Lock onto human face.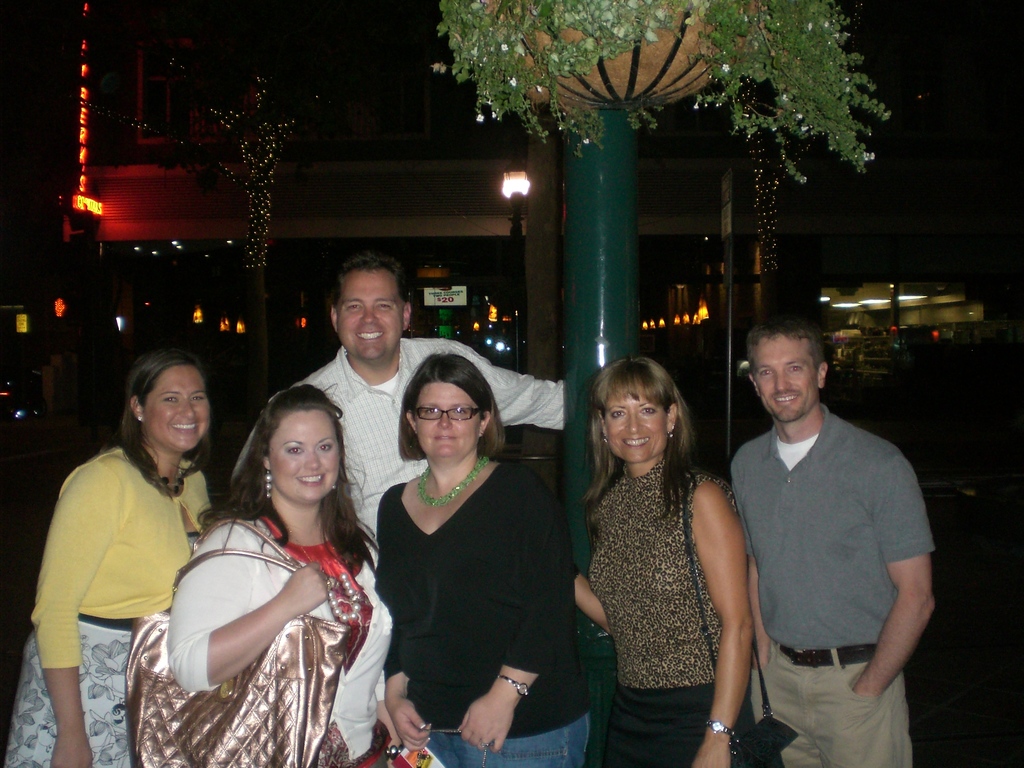
Locked: x1=754 y1=332 x2=813 y2=417.
